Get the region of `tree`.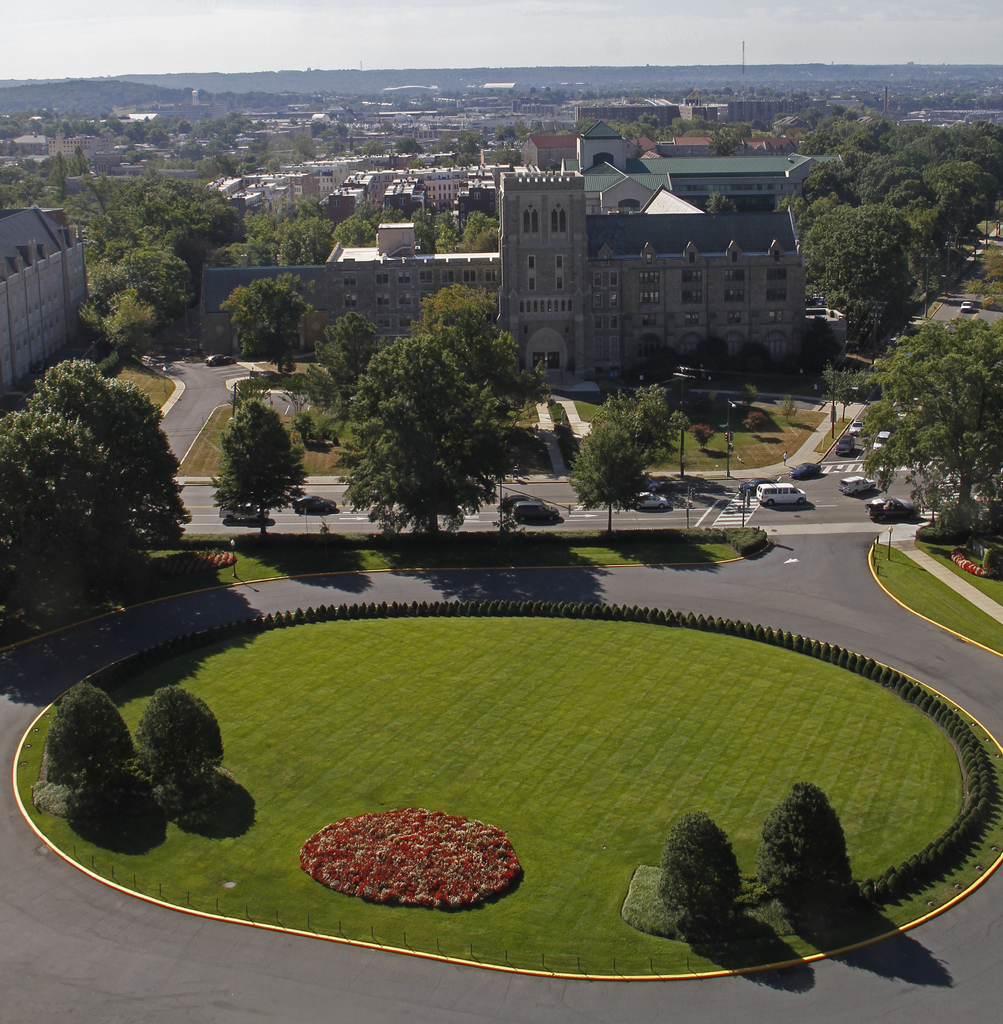
bbox=(37, 678, 159, 805).
